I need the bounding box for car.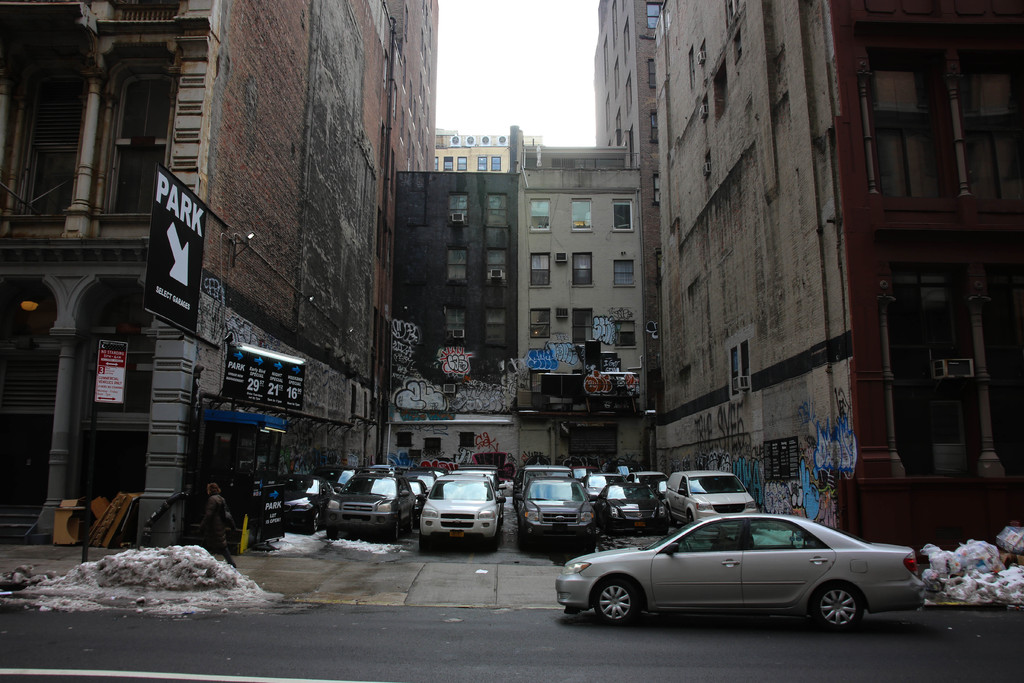
Here it is: x1=279 y1=470 x2=332 y2=532.
